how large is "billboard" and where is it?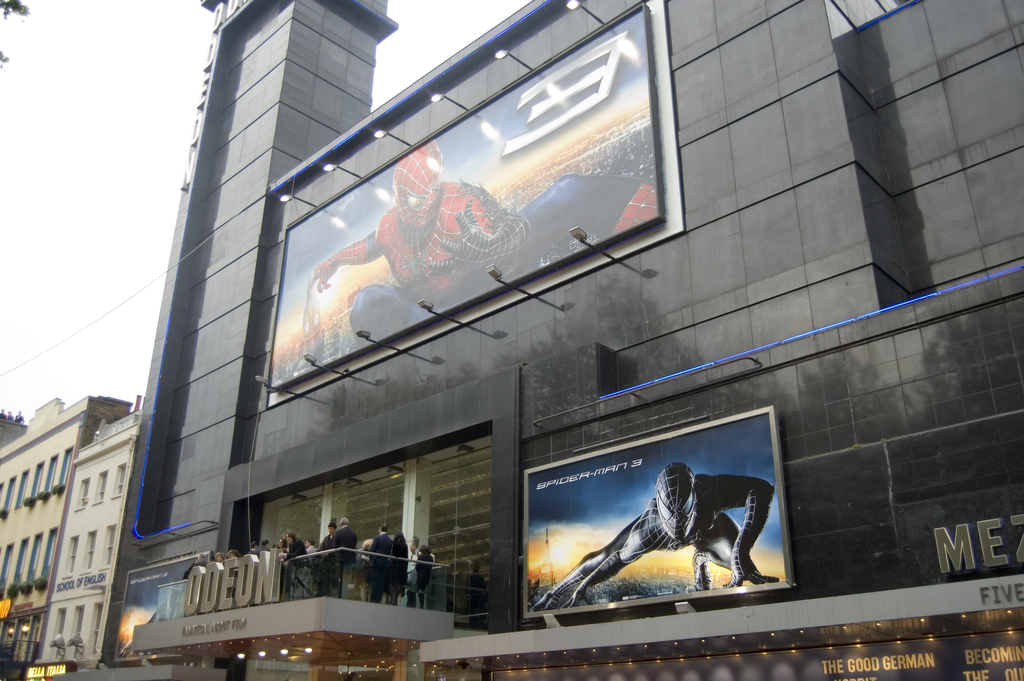
Bounding box: 525/430/803/637.
